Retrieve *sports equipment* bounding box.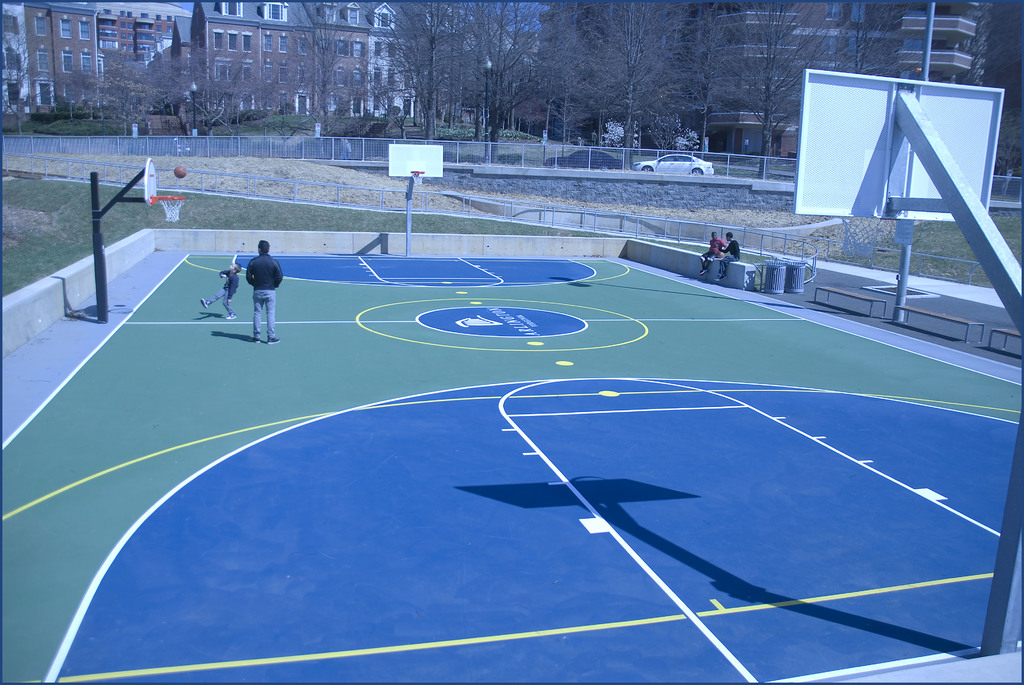
Bounding box: <region>411, 170, 426, 186</region>.
